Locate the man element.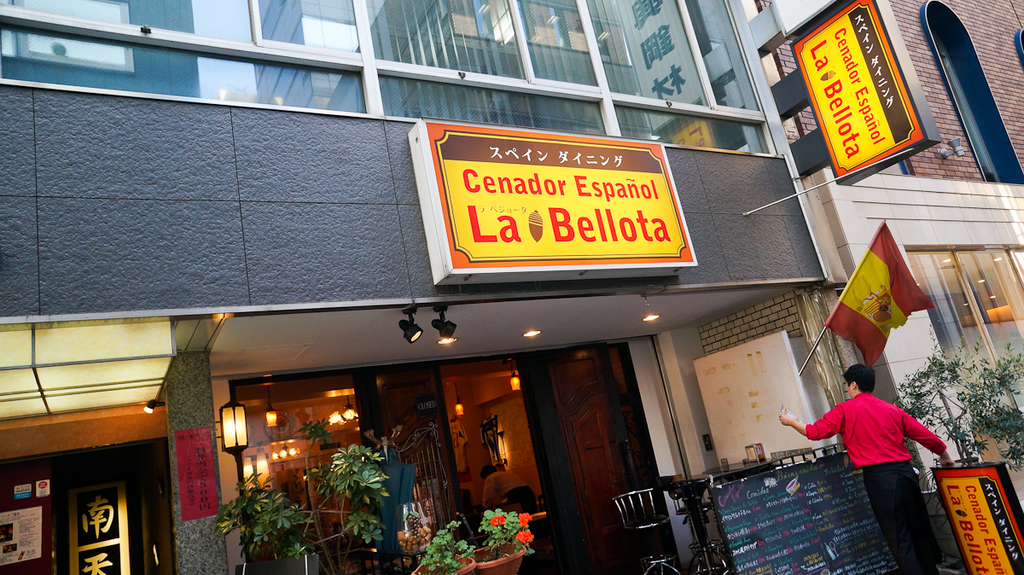
Element bbox: {"x1": 777, "y1": 360, "x2": 956, "y2": 574}.
